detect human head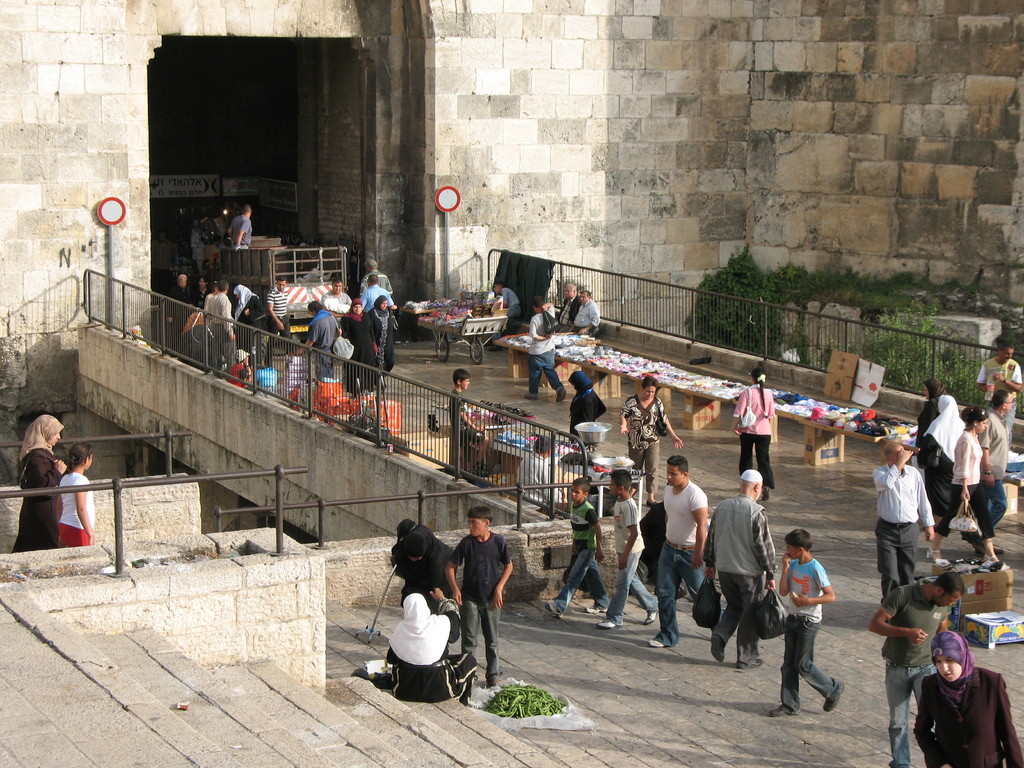
[404,530,428,561]
